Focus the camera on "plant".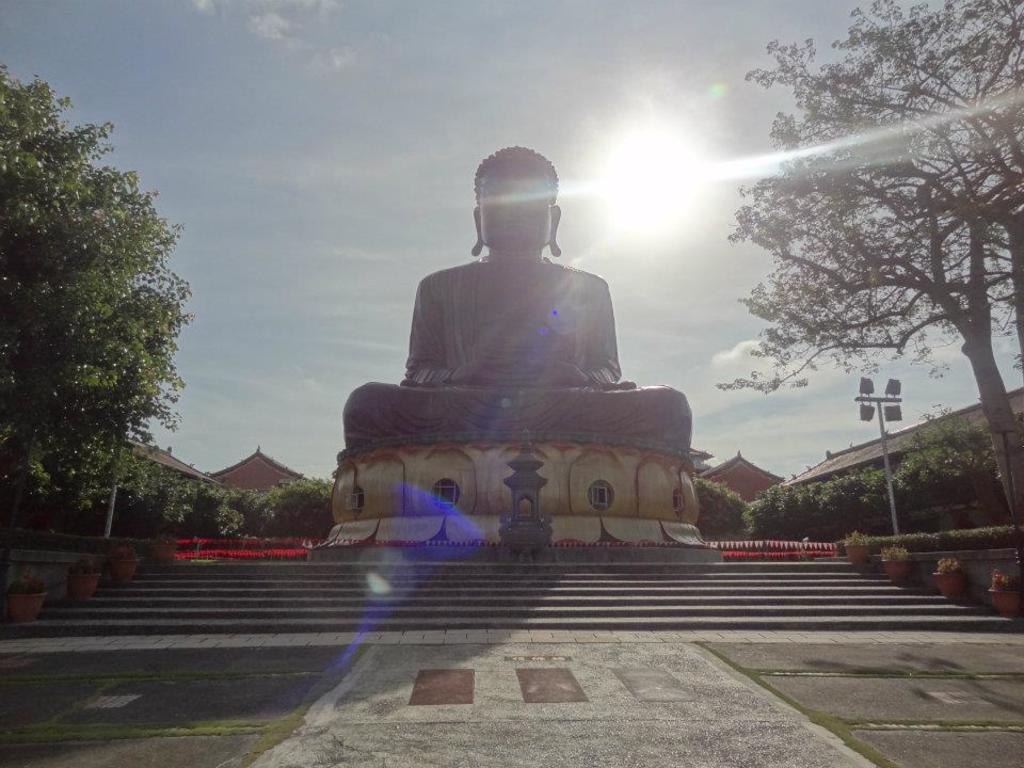
Focus region: x1=987, y1=567, x2=1022, y2=595.
